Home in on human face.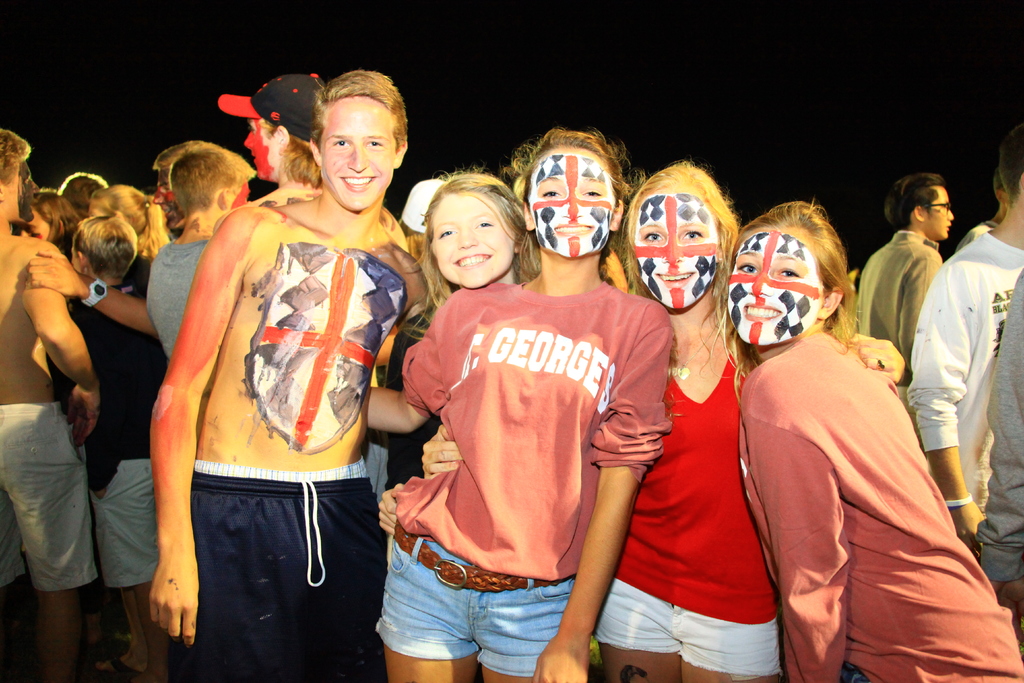
Homed in at box=[724, 229, 823, 349].
